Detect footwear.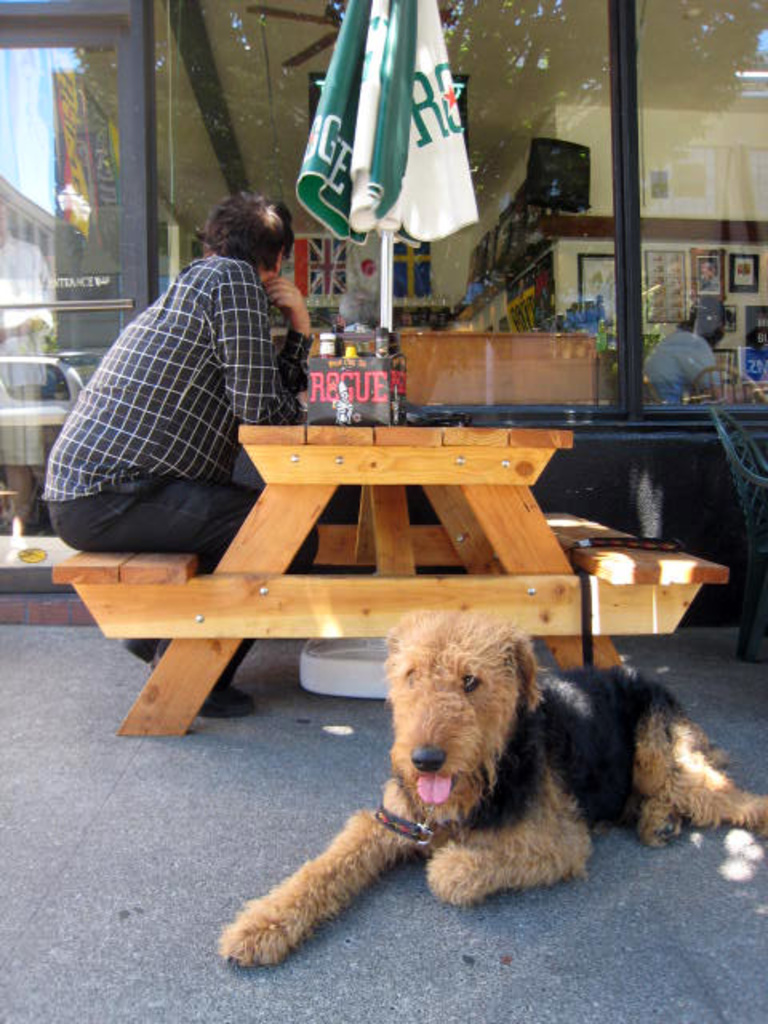
Detected at [left=149, top=666, right=259, bottom=723].
